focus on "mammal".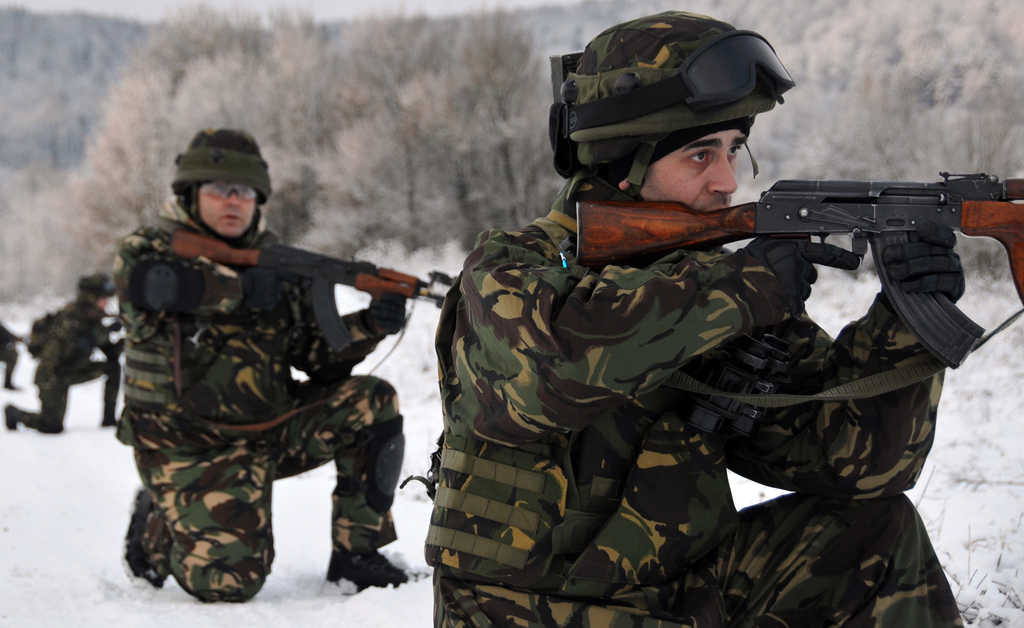
Focused at 401,12,963,627.
